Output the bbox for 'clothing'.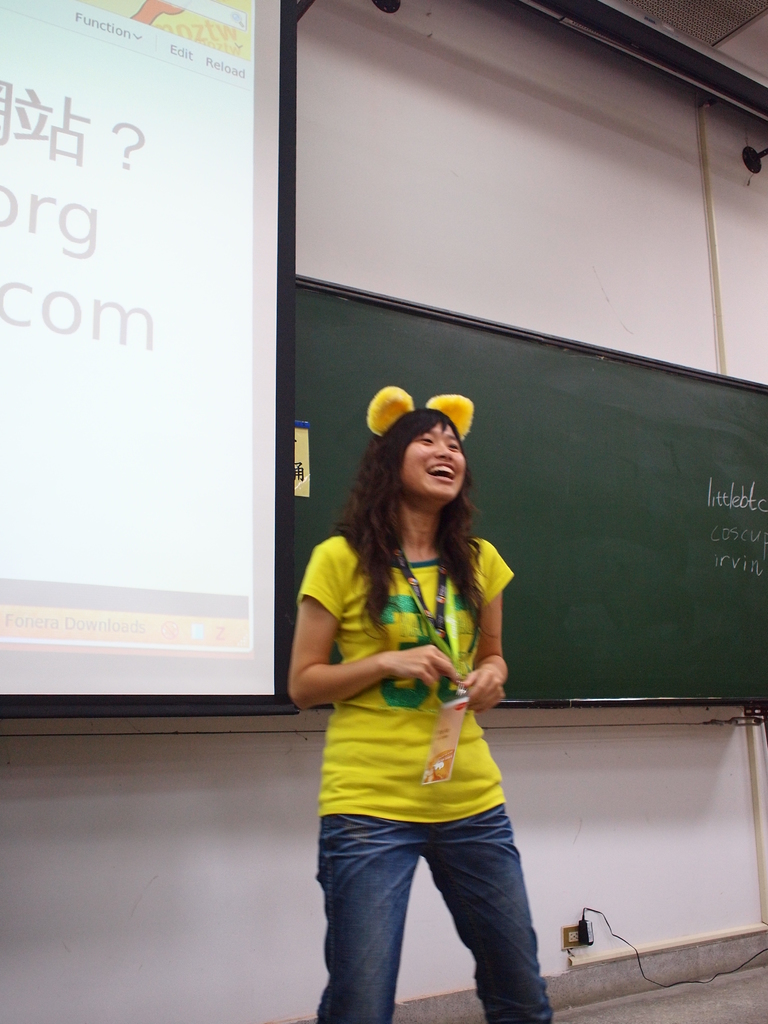
pyautogui.locateOnScreen(310, 803, 553, 1023).
